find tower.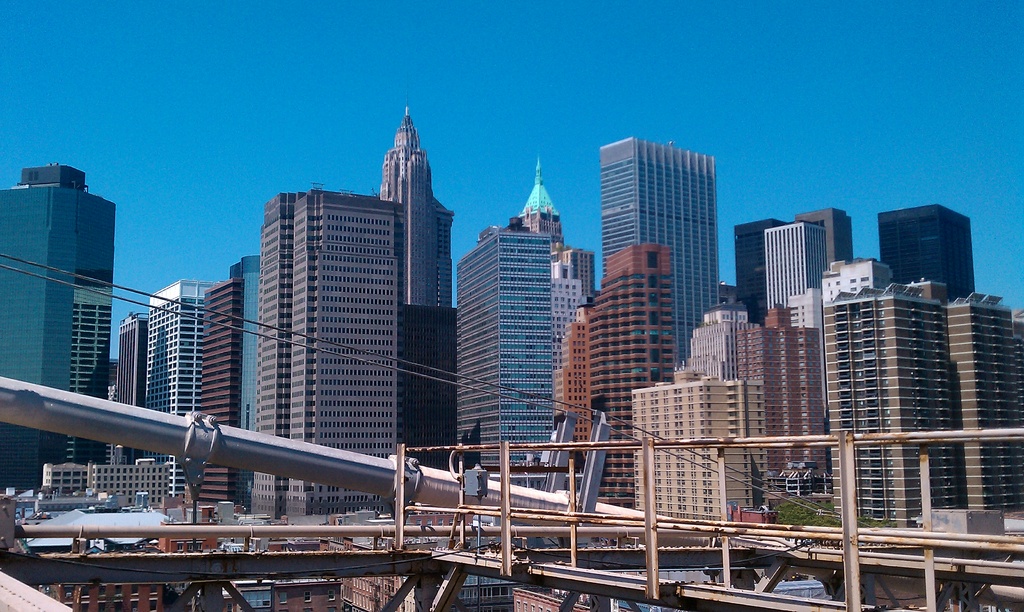
rect(376, 105, 451, 307).
